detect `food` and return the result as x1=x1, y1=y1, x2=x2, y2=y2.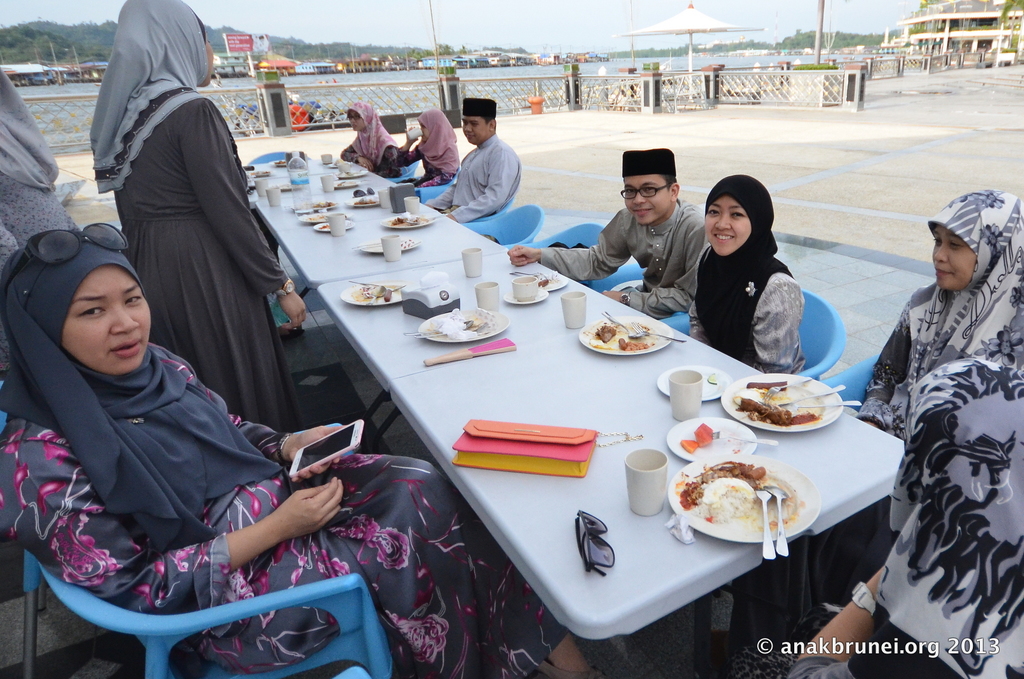
x1=390, y1=216, x2=429, y2=228.
